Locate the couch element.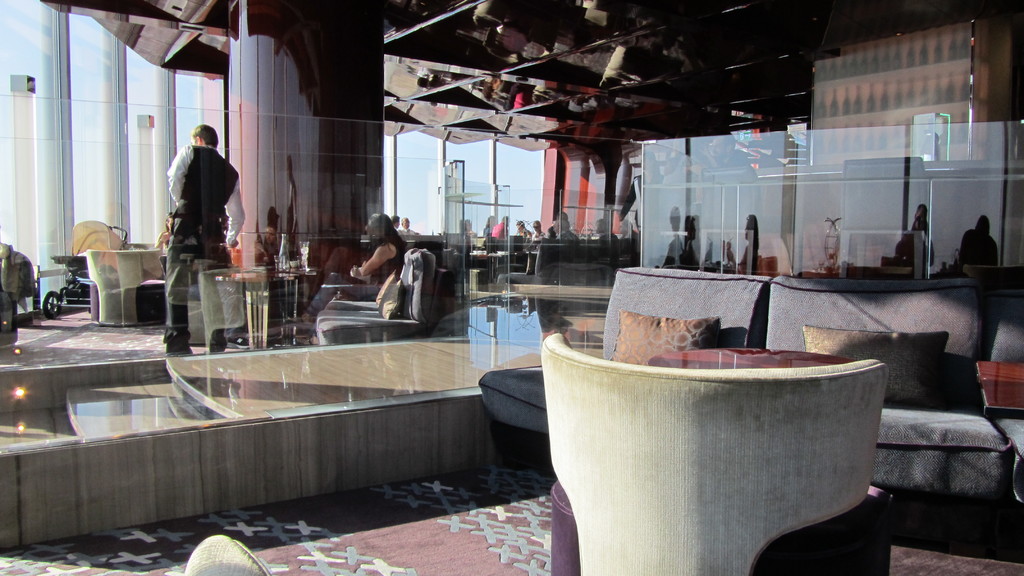
Element bbox: bbox=[473, 262, 1023, 536].
